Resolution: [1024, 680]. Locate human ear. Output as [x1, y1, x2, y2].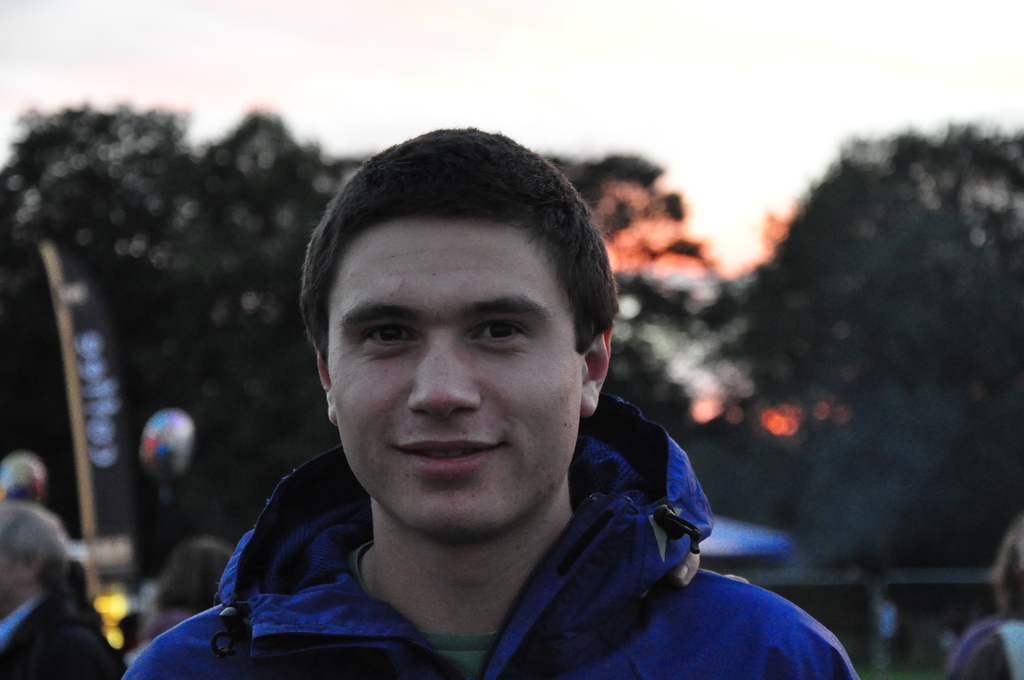
[582, 319, 617, 419].
